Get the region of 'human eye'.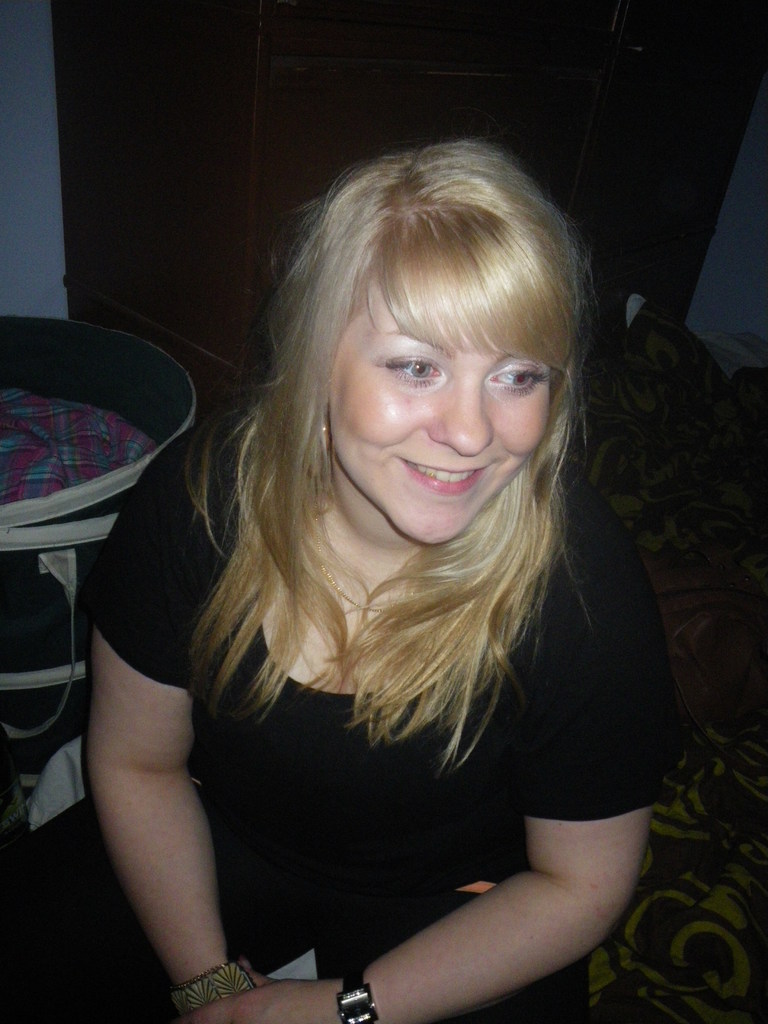
x1=386, y1=355, x2=445, y2=391.
